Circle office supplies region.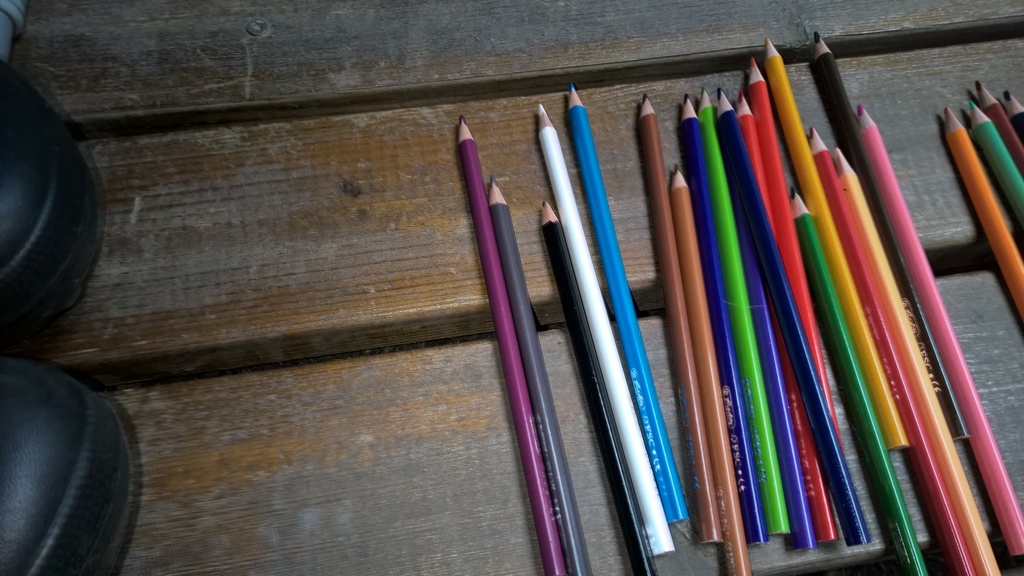
Region: {"x1": 678, "y1": 93, "x2": 766, "y2": 545}.
